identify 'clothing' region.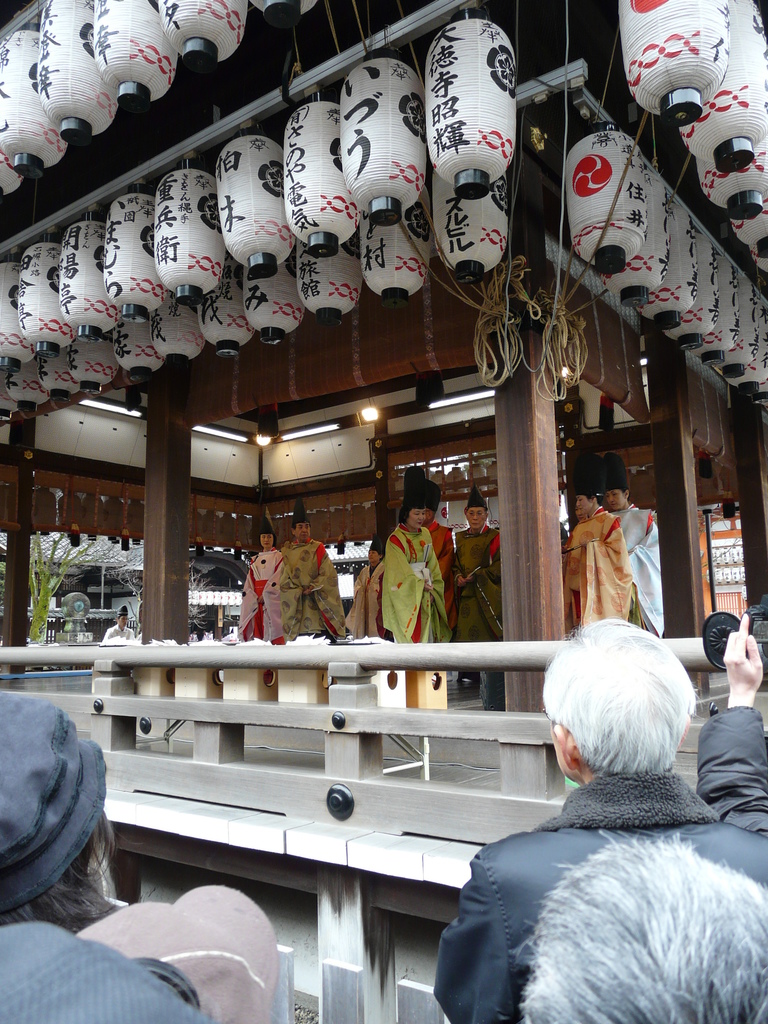
Region: box(424, 774, 767, 1020).
